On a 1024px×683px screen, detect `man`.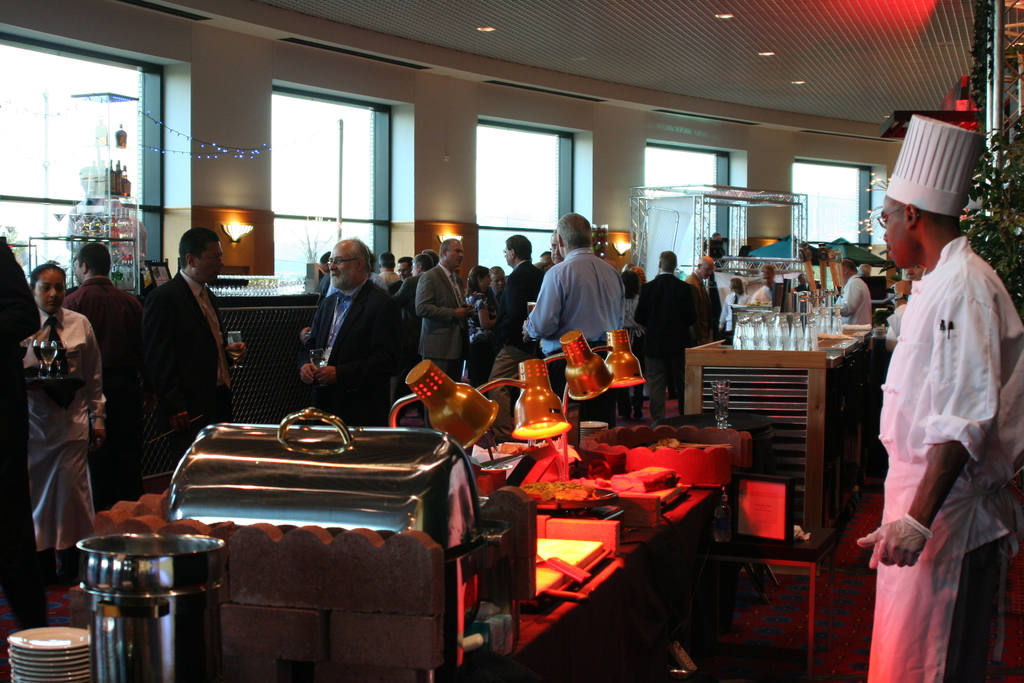
412:236:474:429.
